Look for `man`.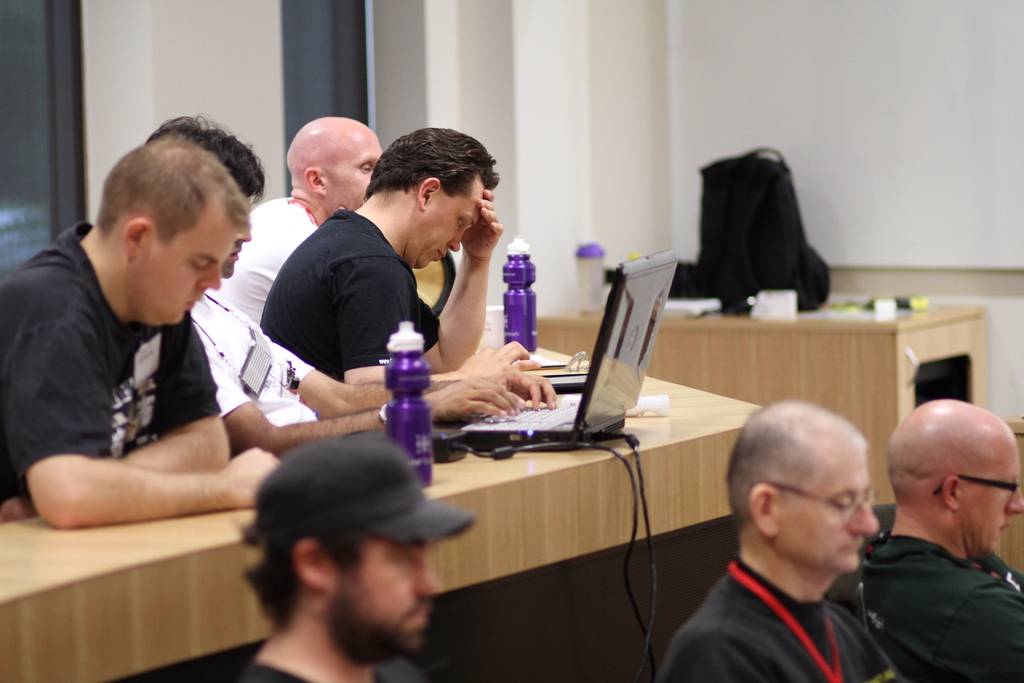
Found: detection(855, 396, 1023, 682).
